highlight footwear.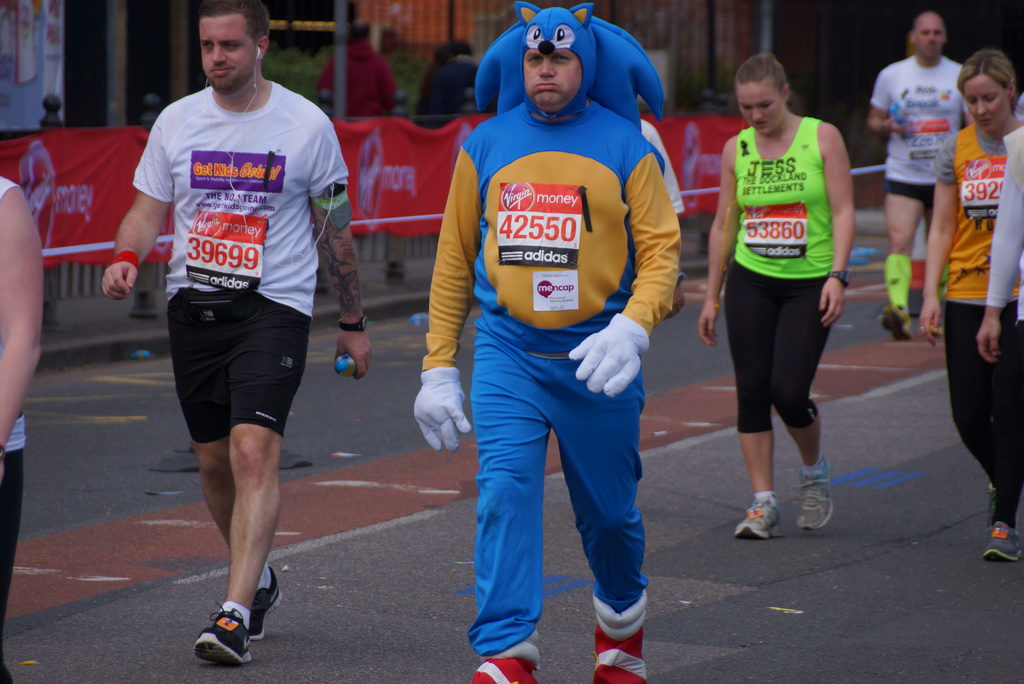
Highlighted region: crop(929, 323, 943, 340).
